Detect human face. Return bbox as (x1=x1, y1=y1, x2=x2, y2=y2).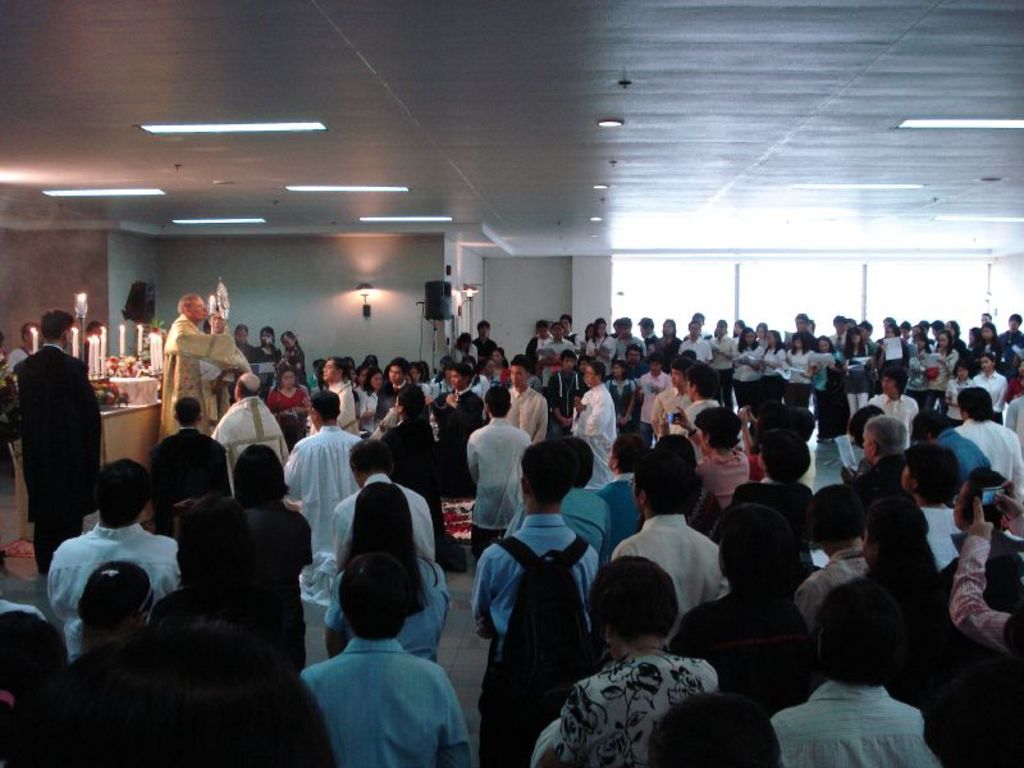
(x1=672, y1=370, x2=684, y2=388).
